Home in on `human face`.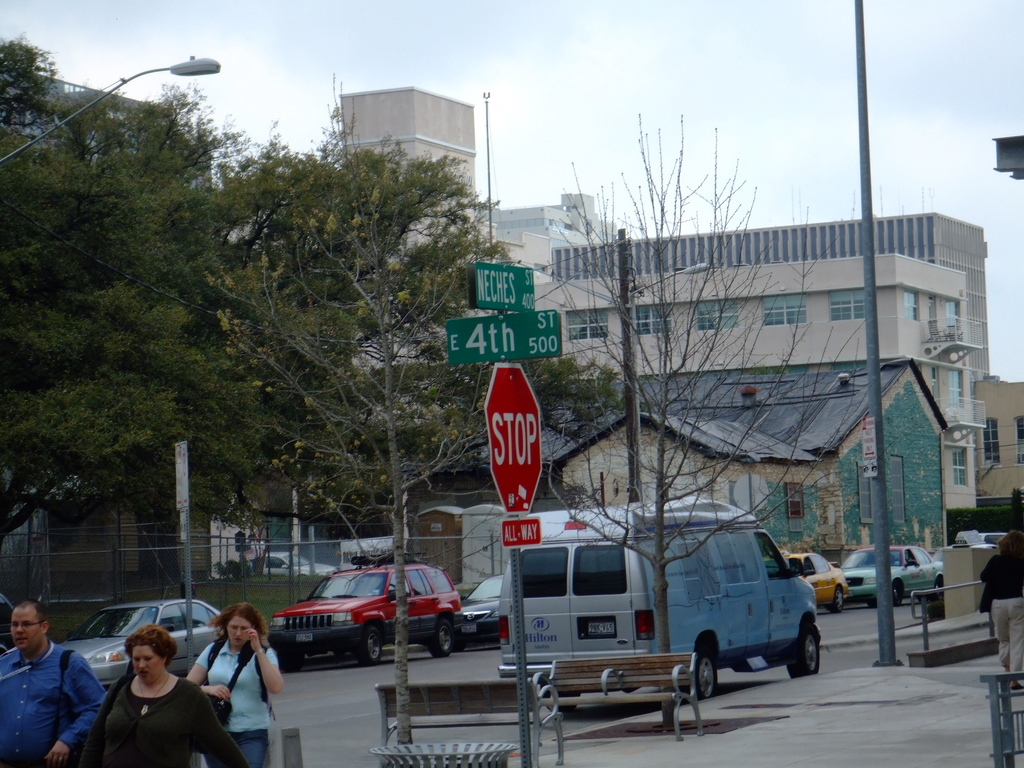
Homed in at [228,614,255,642].
